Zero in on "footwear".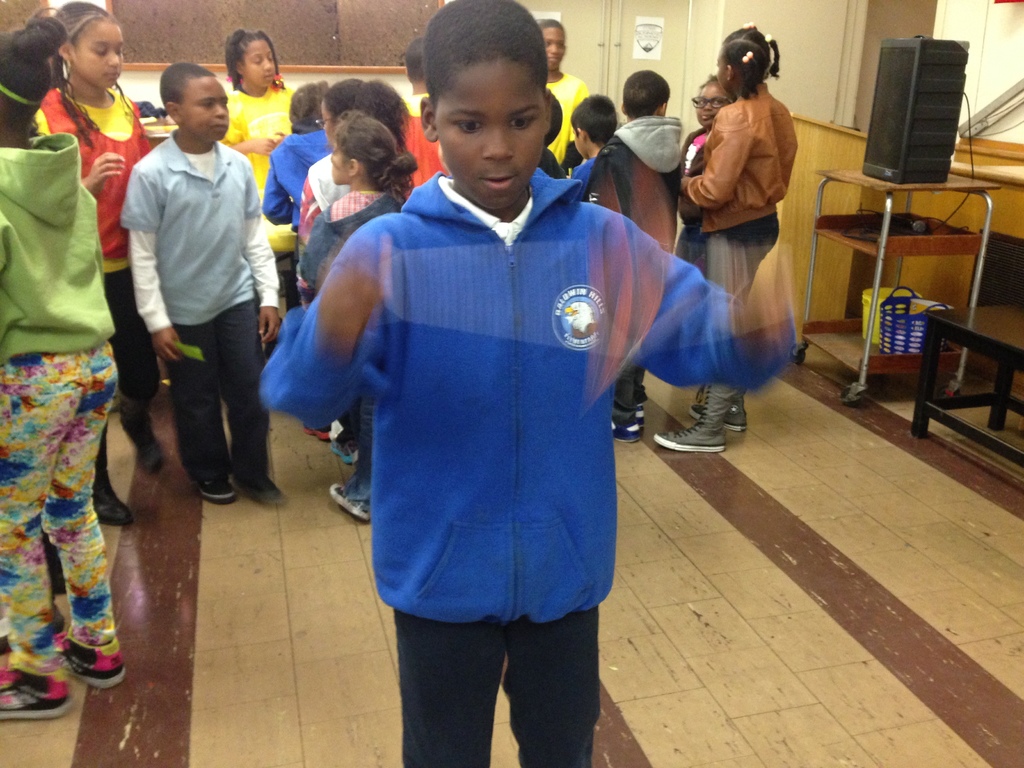
Zeroed in: <box>118,394,165,467</box>.
